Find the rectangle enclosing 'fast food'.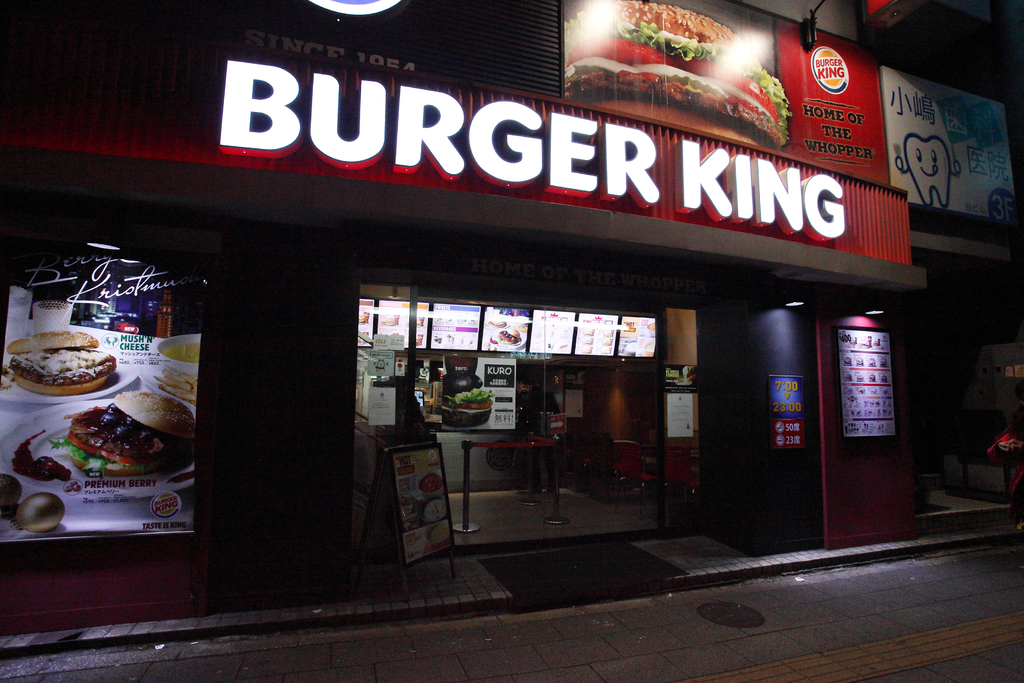
left=5, top=329, right=101, bottom=397.
